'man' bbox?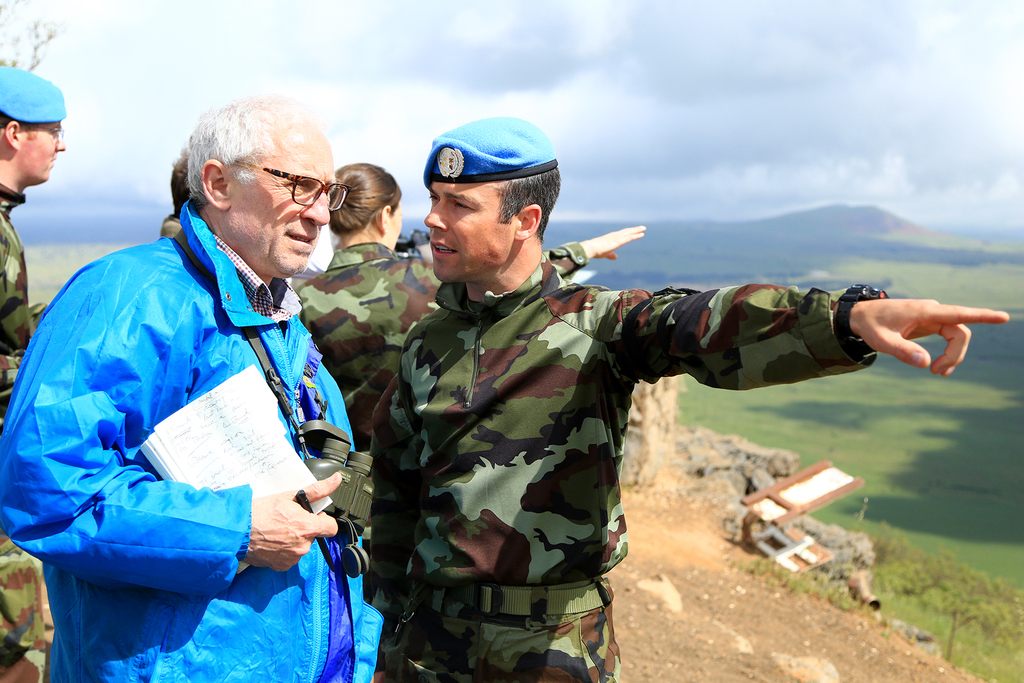
0:58:63:682
